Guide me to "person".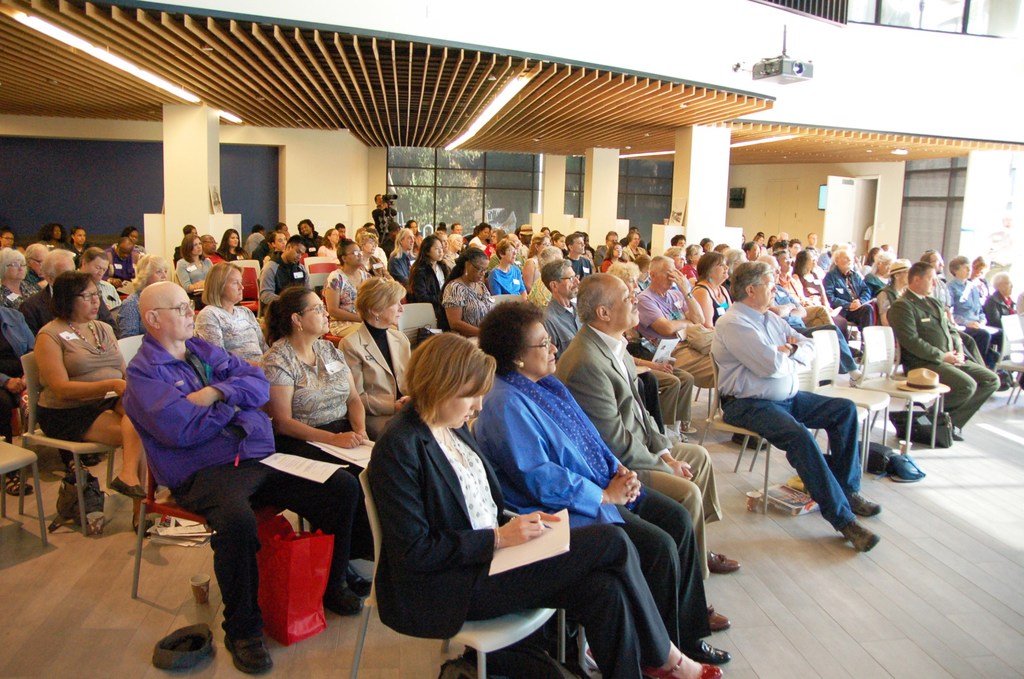
Guidance: 116/257/173/340.
